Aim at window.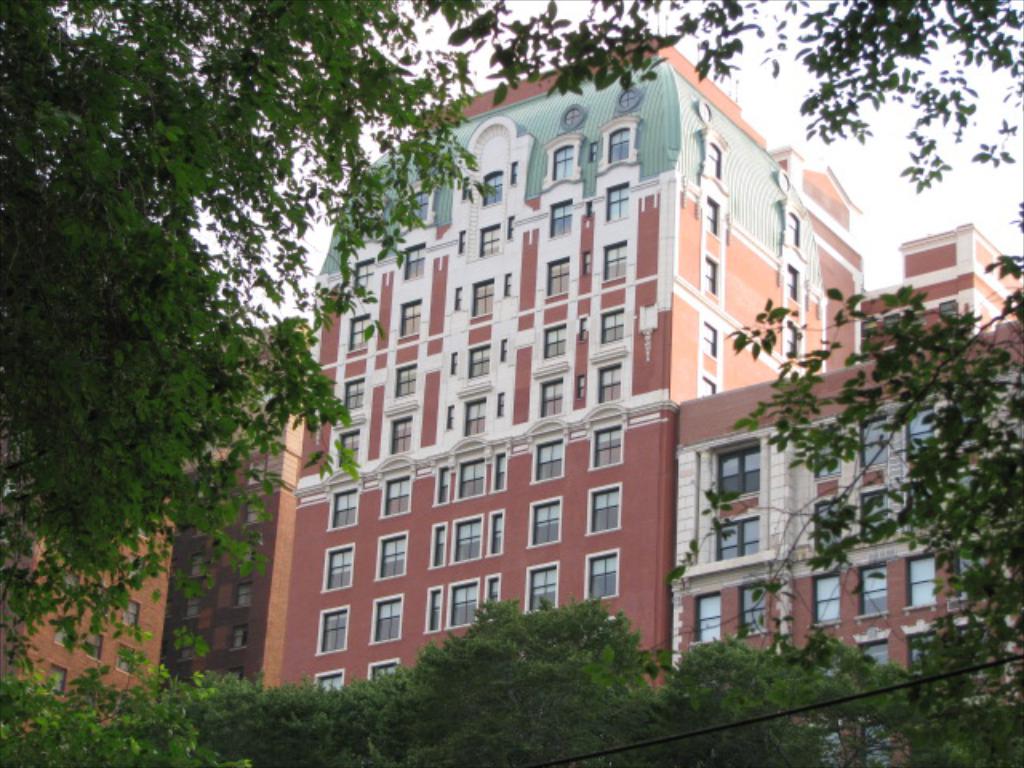
Aimed at Rect(805, 424, 838, 491).
